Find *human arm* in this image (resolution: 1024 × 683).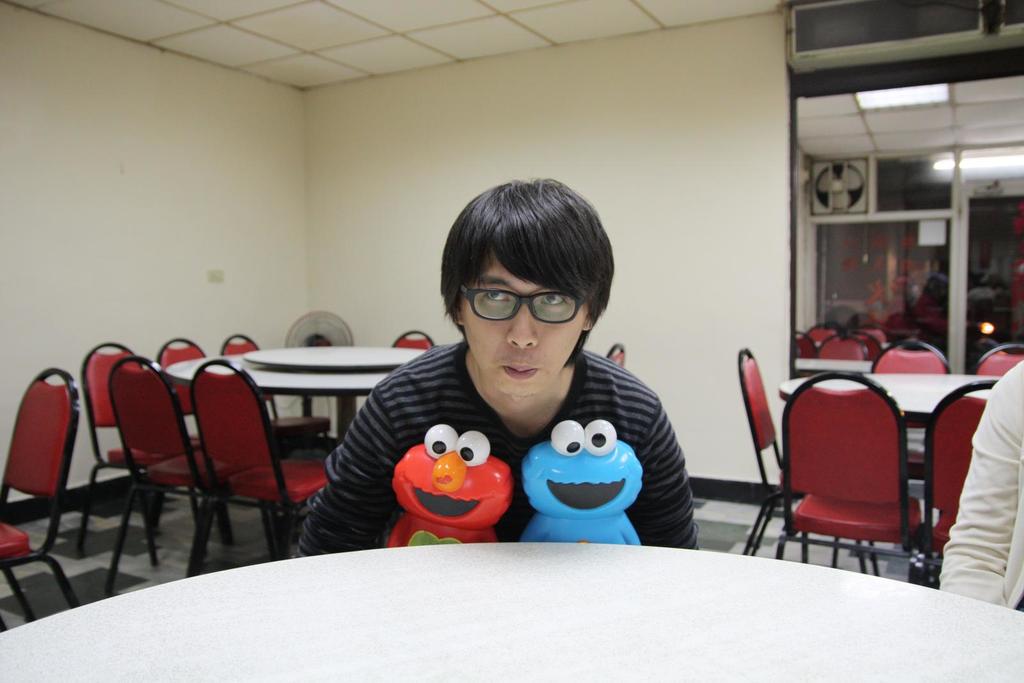
bbox=(933, 371, 1019, 610).
